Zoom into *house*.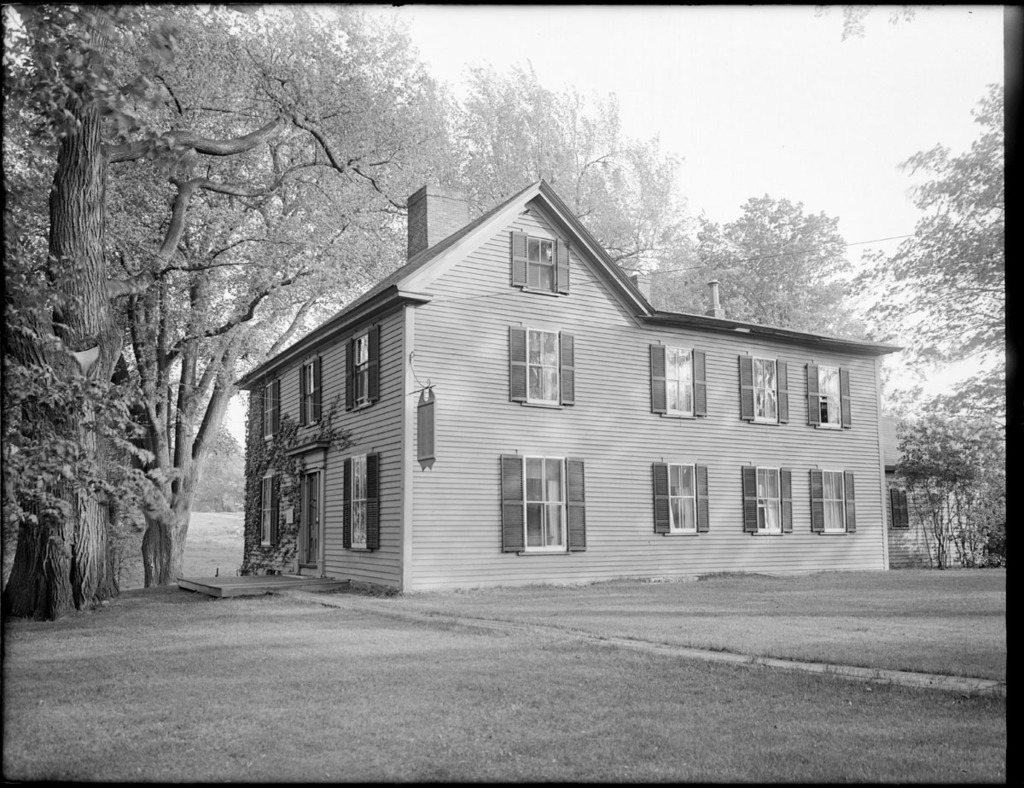
Zoom target: 238/174/892/598.
